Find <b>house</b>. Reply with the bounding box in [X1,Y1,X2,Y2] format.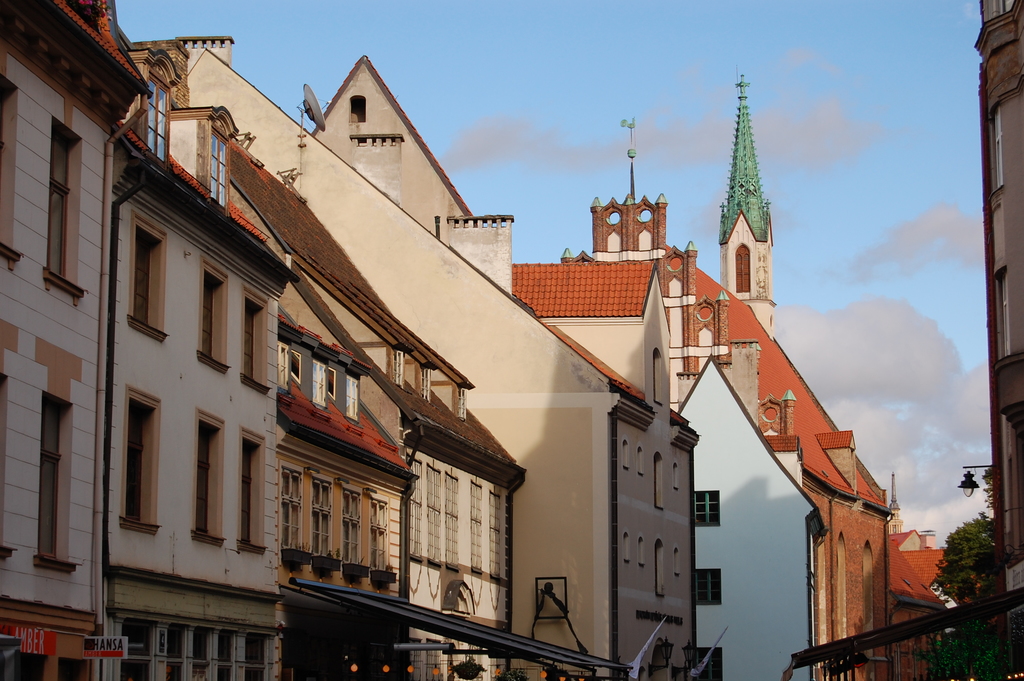
[1,0,157,680].
